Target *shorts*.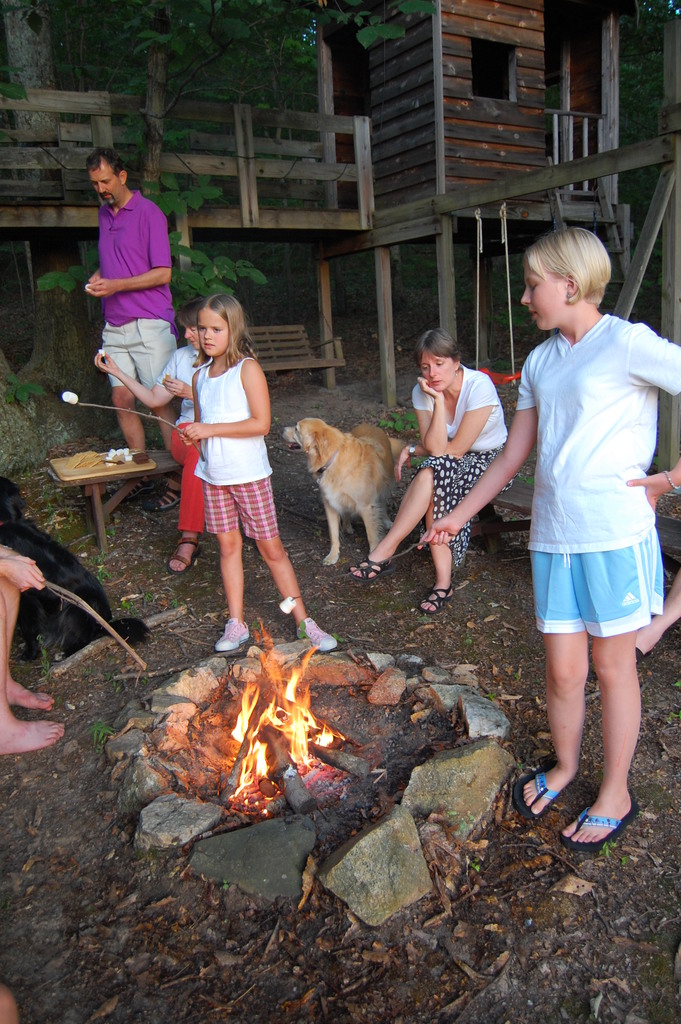
Target region: <region>511, 541, 671, 643</region>.
